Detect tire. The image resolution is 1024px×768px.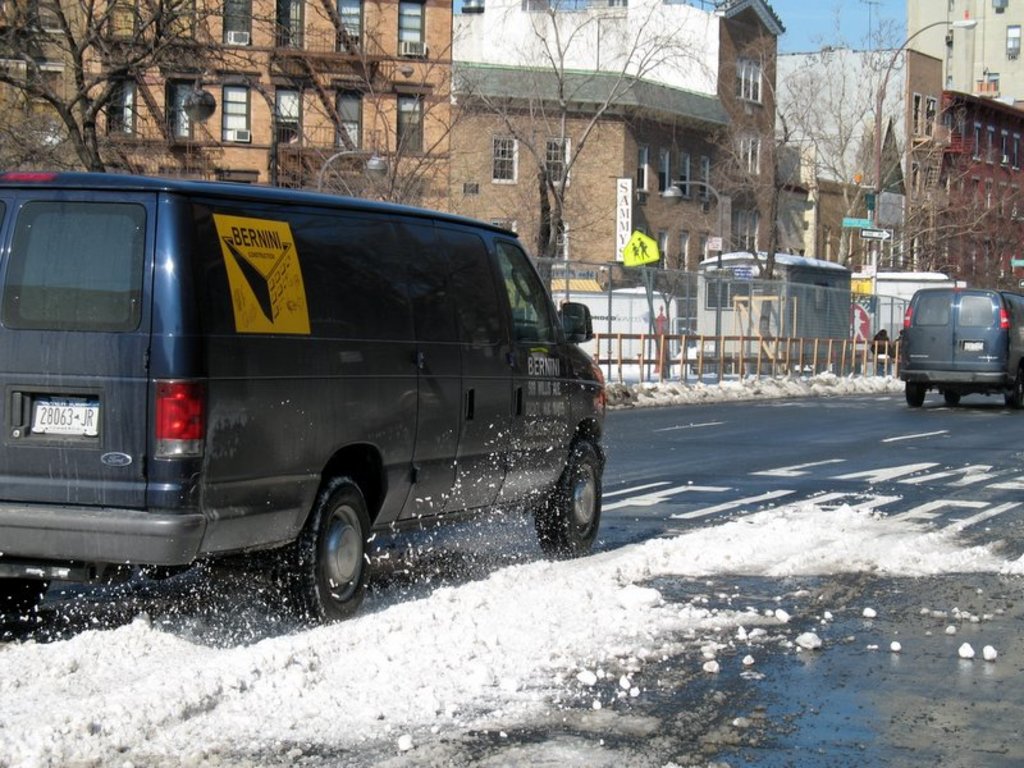
[x1=0, y1=577, x2=47, y2=616].
